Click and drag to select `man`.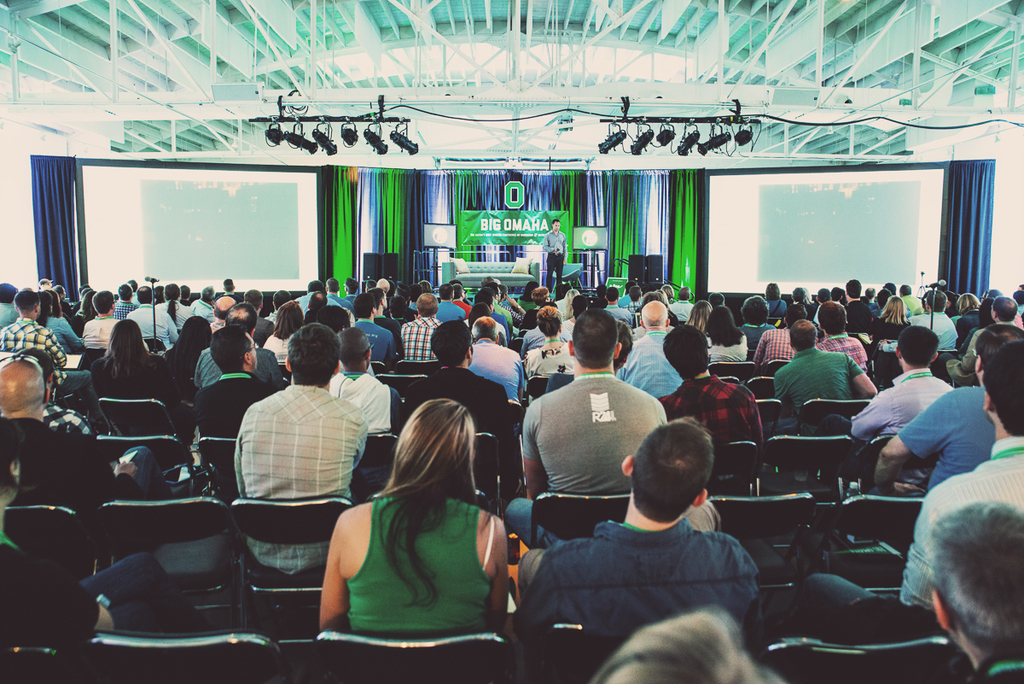
Selection: 352/289/401/376.
